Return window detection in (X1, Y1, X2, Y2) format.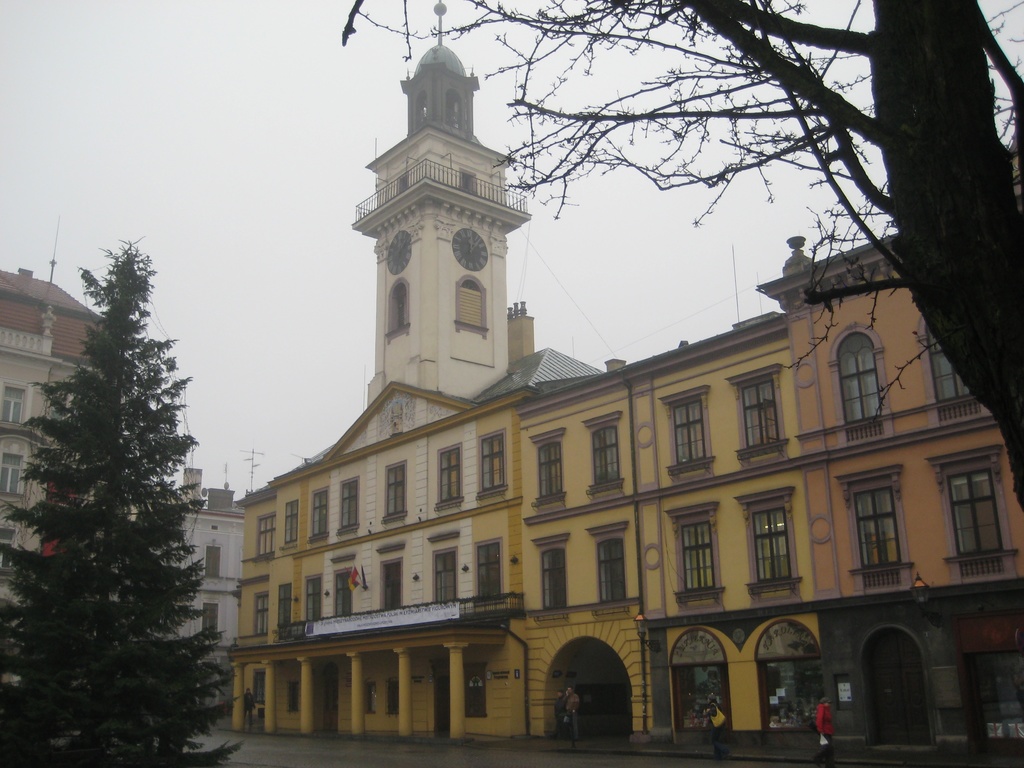
(479, 430, 511, 492).
